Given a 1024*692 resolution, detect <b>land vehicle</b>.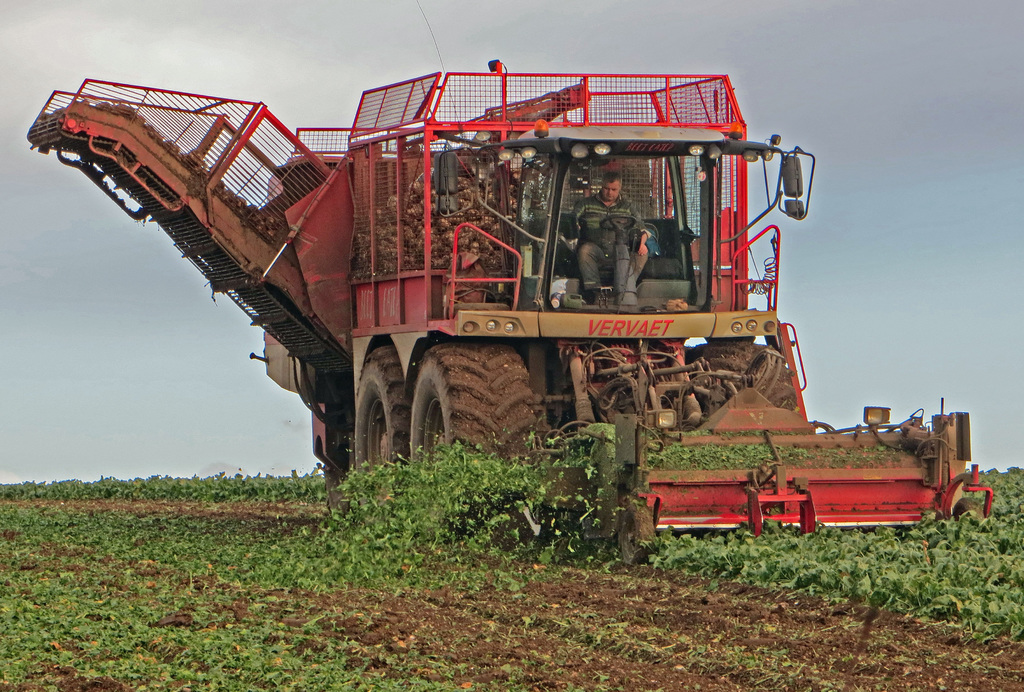
<box>55,24,930,551</box>.
